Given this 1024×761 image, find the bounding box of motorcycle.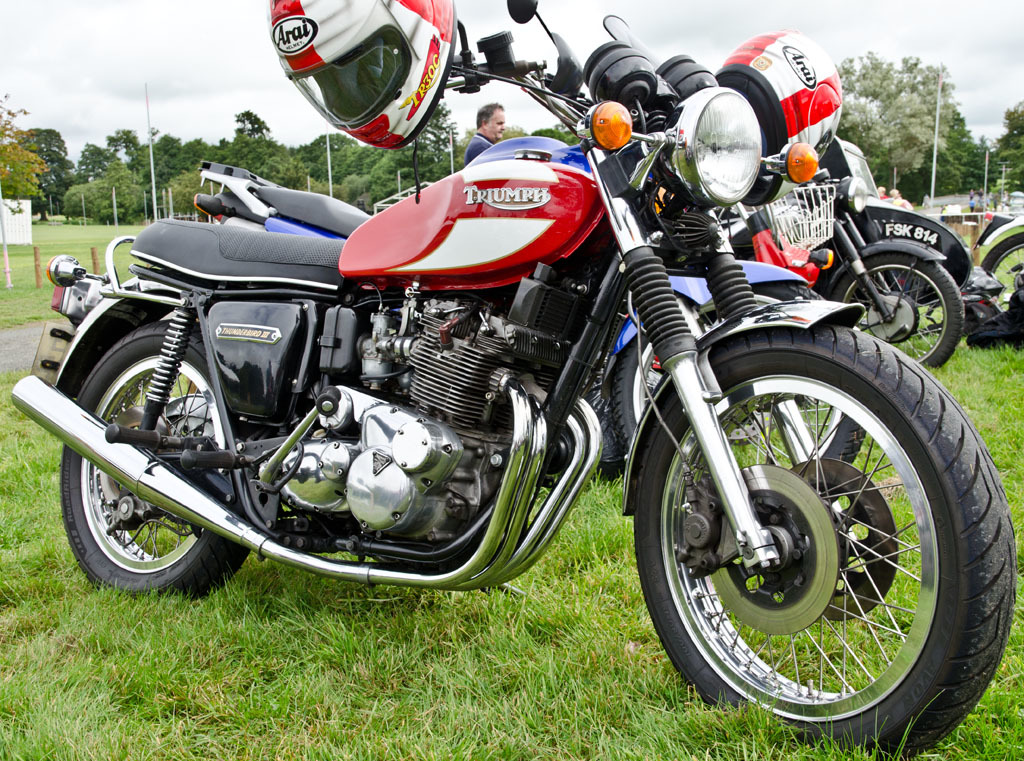
{"x1": 970, "y1": 207, "x2": 1022, "y2": 347}.
